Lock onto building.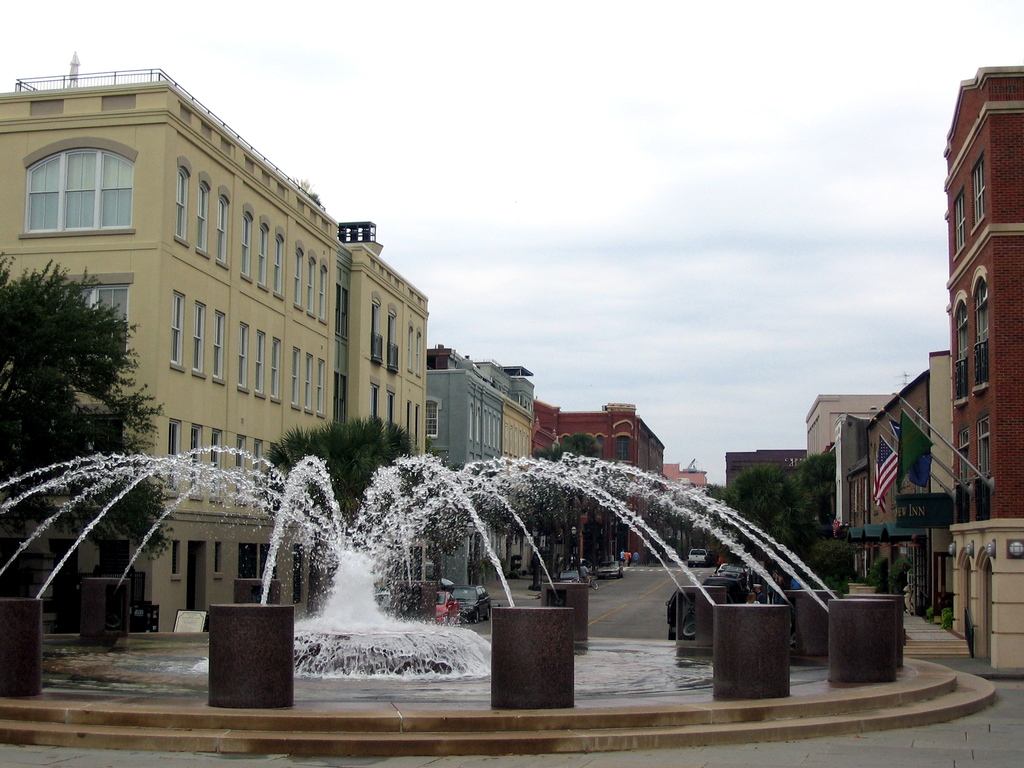
Locked: box=[726, 446, 806, 506].
